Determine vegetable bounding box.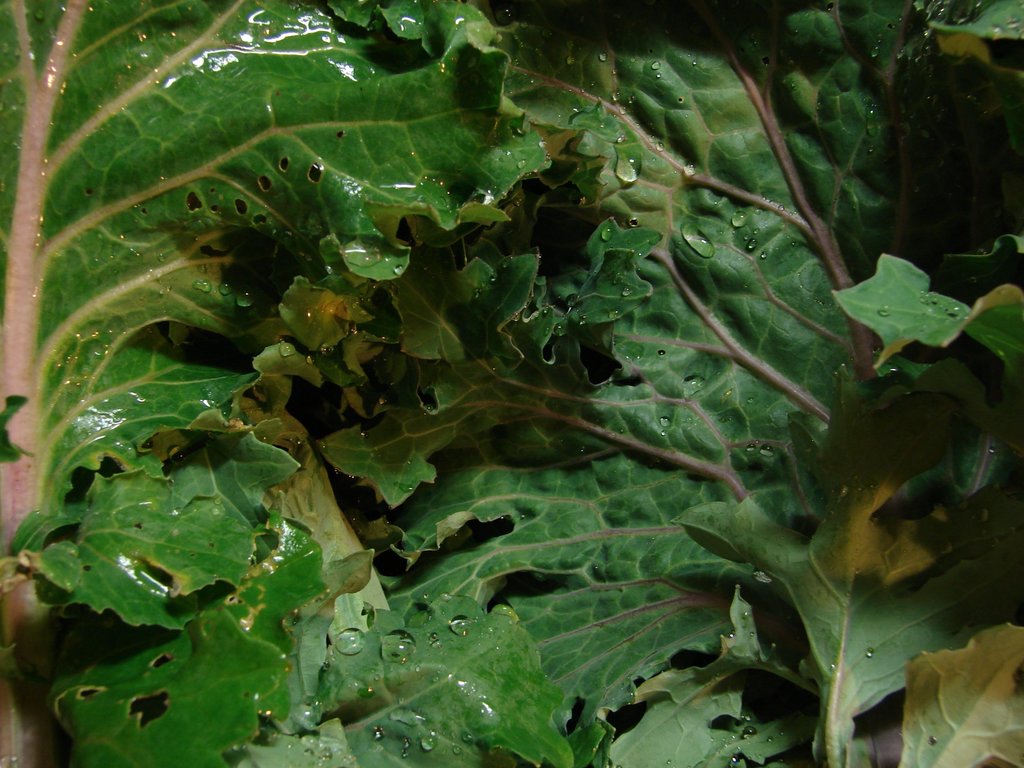
Determined: (0, 16, 1023, 761).
